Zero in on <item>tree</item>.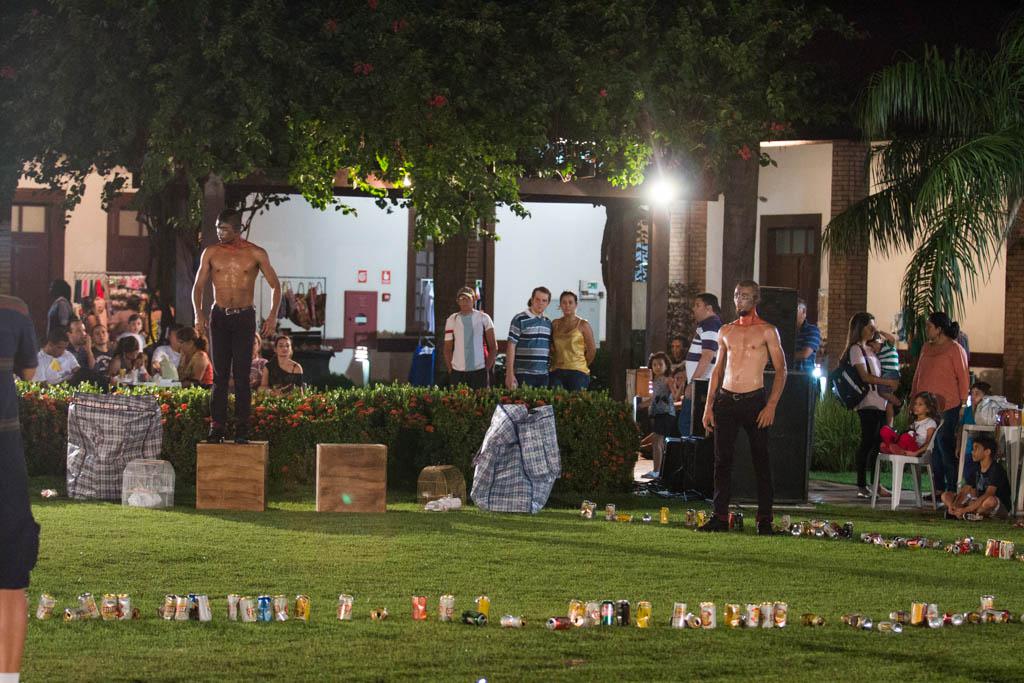
Zeroed in: BBox(823, 38, 1016, 407).
